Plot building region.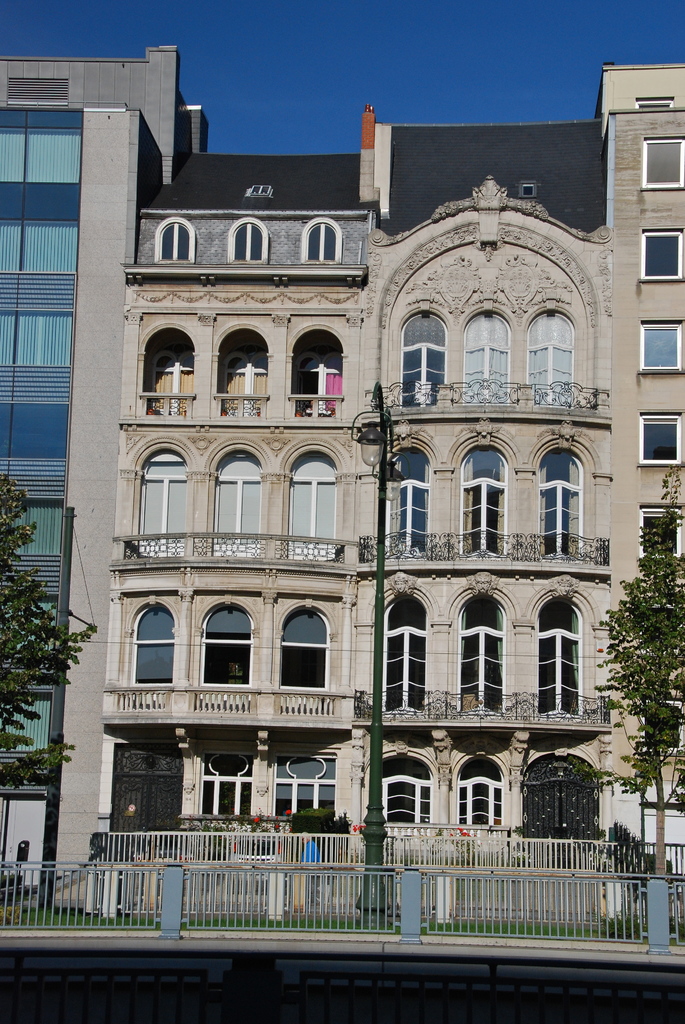
Plotted at {"left": 0, "top": 40, "right": 684, "bottom": 927}.
